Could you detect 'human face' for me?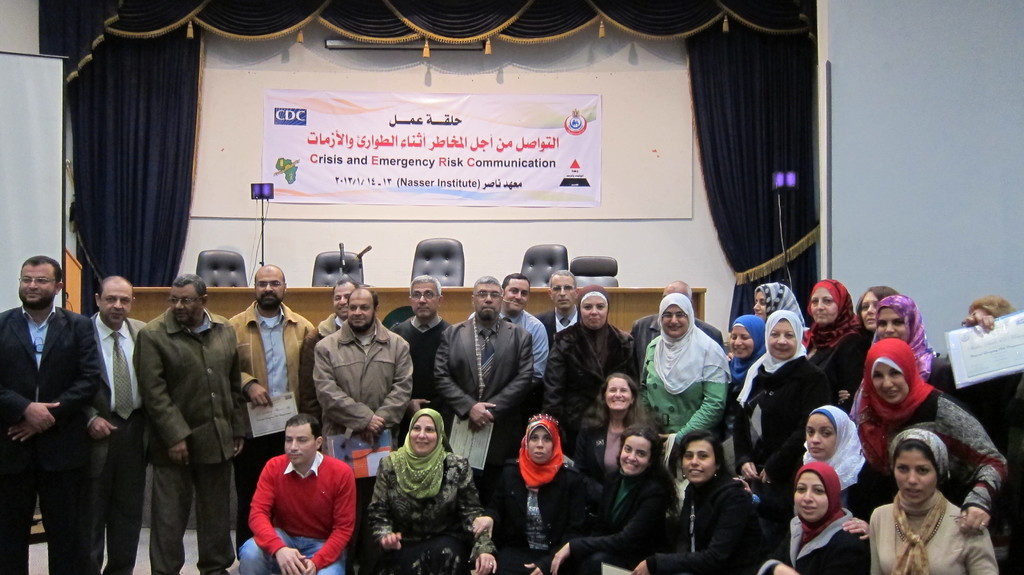
Detection result: detection(755, 291, 766, 315).
